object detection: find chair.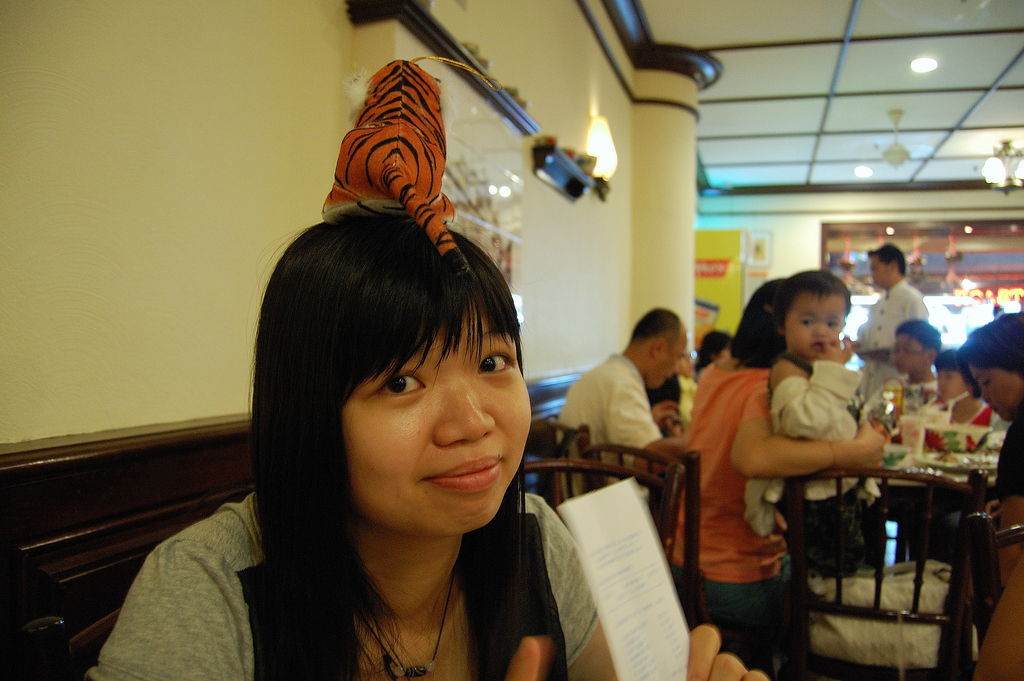
Rect(797, 449, 956, 669).
